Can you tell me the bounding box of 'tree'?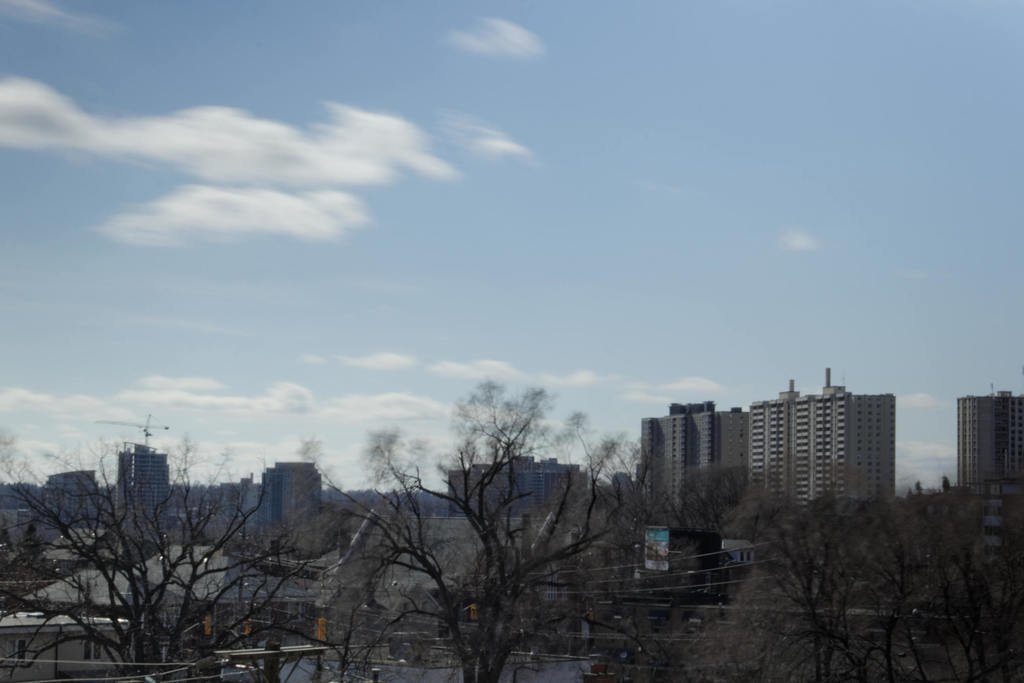
locate(632, 469, 772, 580).
